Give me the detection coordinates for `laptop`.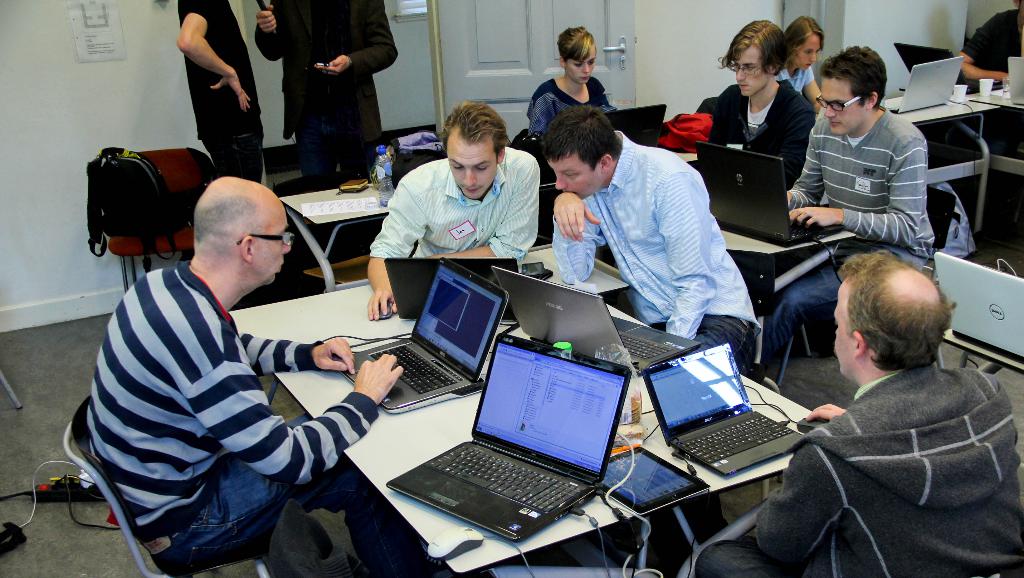
select_region(605, 106, 666, 145).
